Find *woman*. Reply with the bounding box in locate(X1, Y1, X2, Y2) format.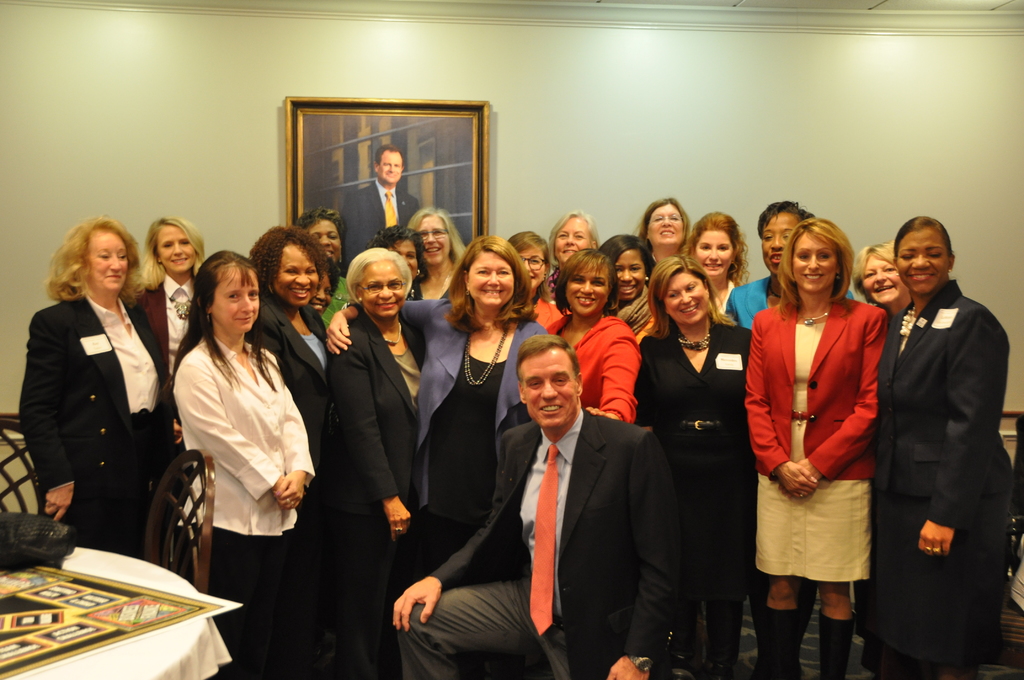
locate(244, 222, 323, 380).
